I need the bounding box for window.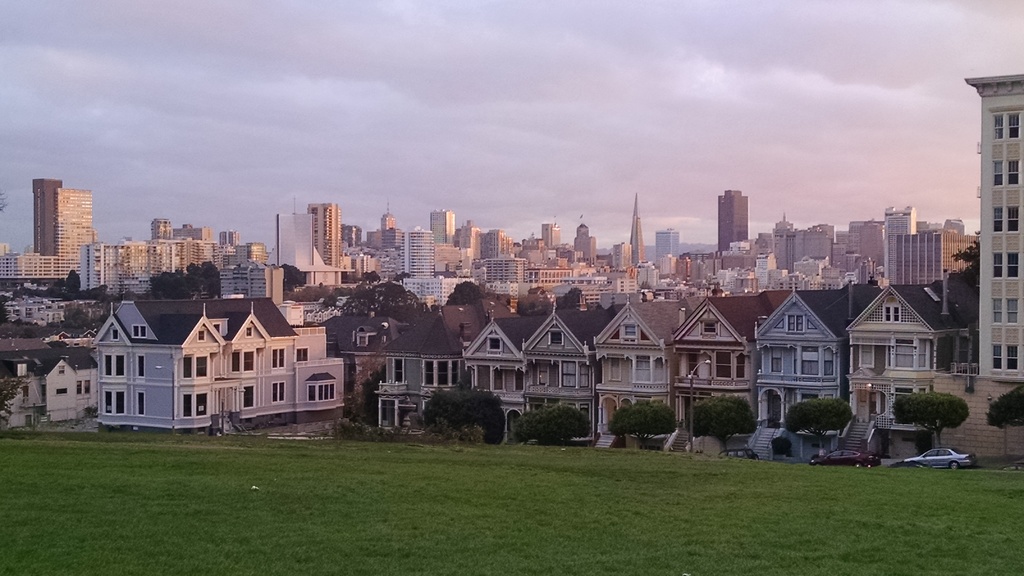
Here it is: pyautogui.locateOnScreen(421, 355, 463, 383).
